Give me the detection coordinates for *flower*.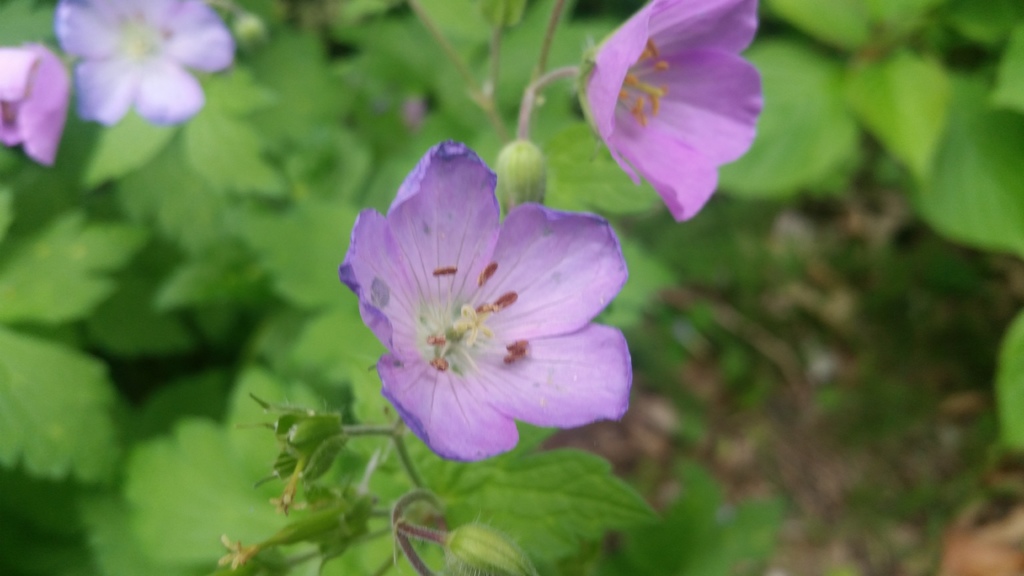
bbox=[0, 40, 73, 167].
